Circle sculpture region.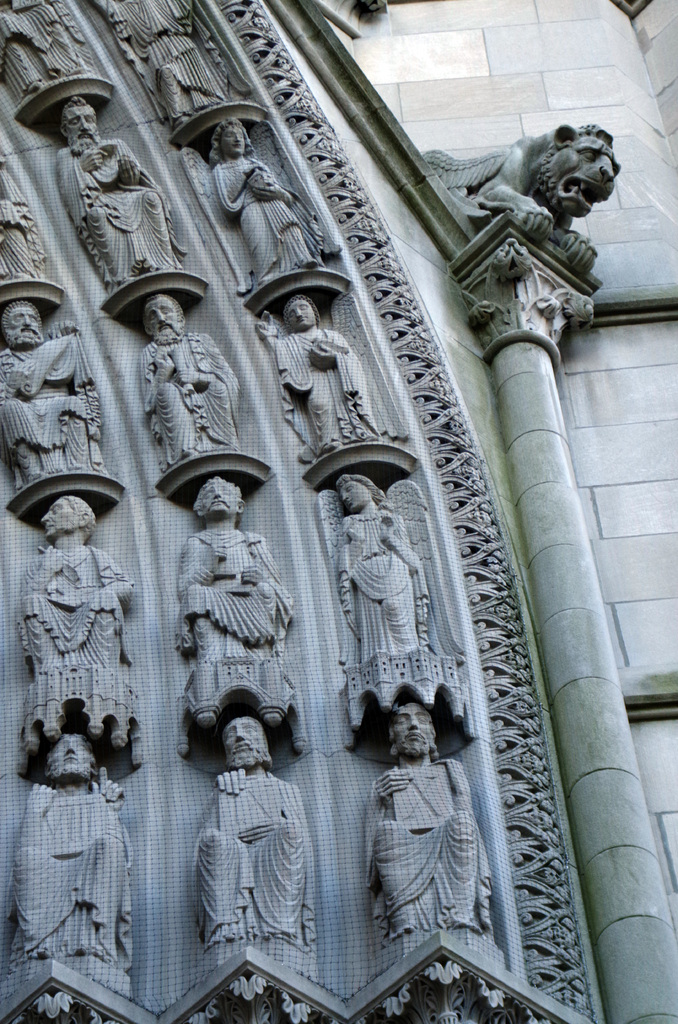
Region: region(369, 696, 522, 970).
